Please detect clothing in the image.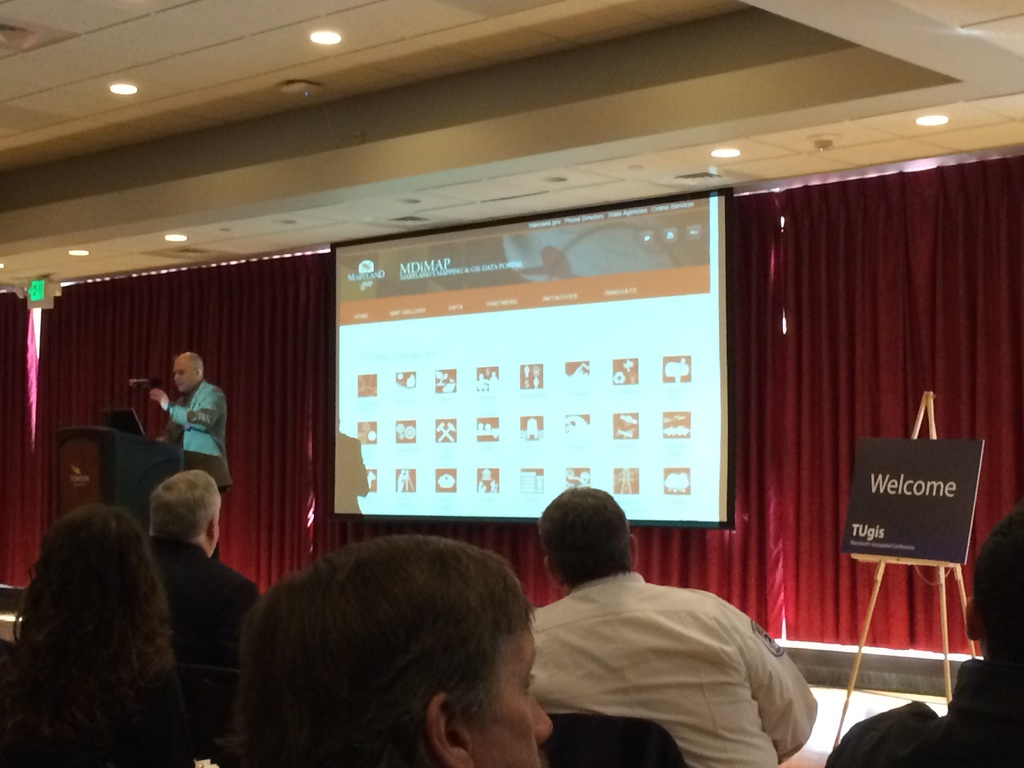
500:532:826:761.
